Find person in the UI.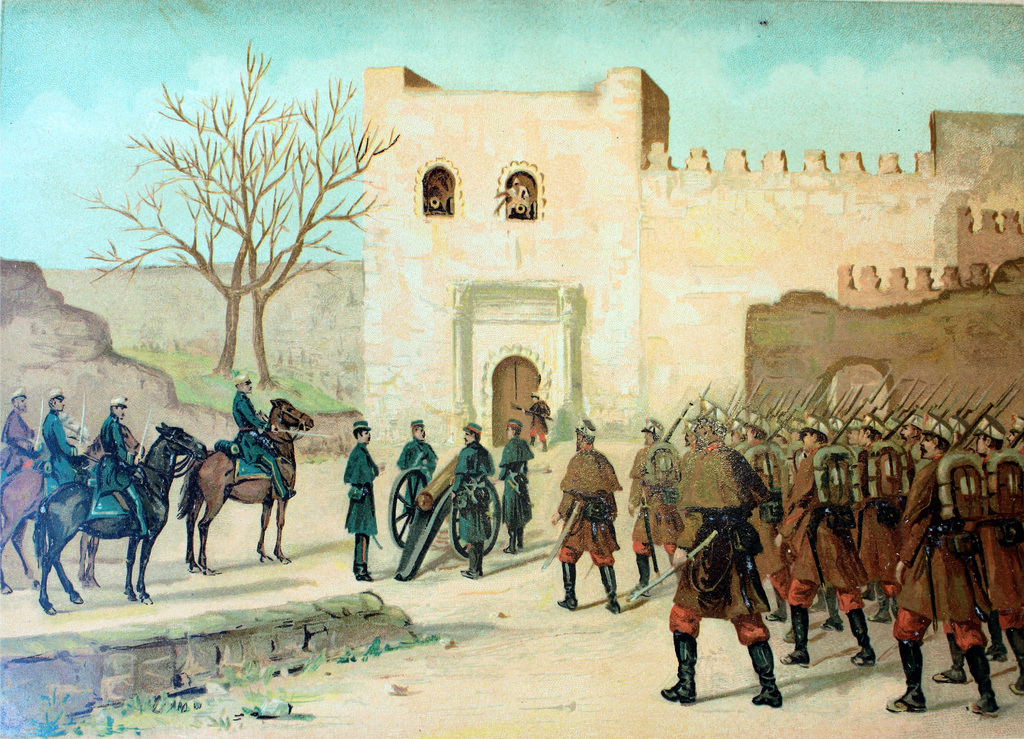
UI element at (545, 410, 624, 616).
